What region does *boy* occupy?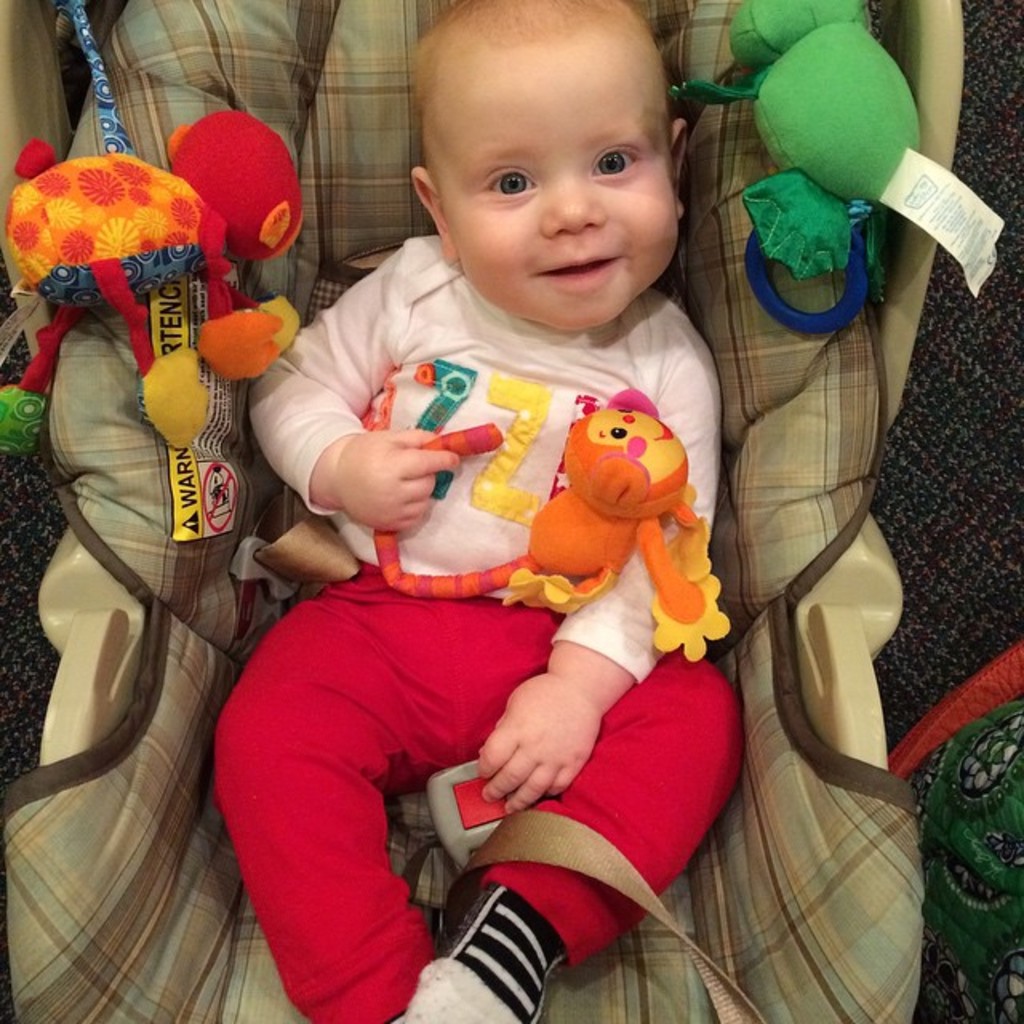
200,85,701,981.
